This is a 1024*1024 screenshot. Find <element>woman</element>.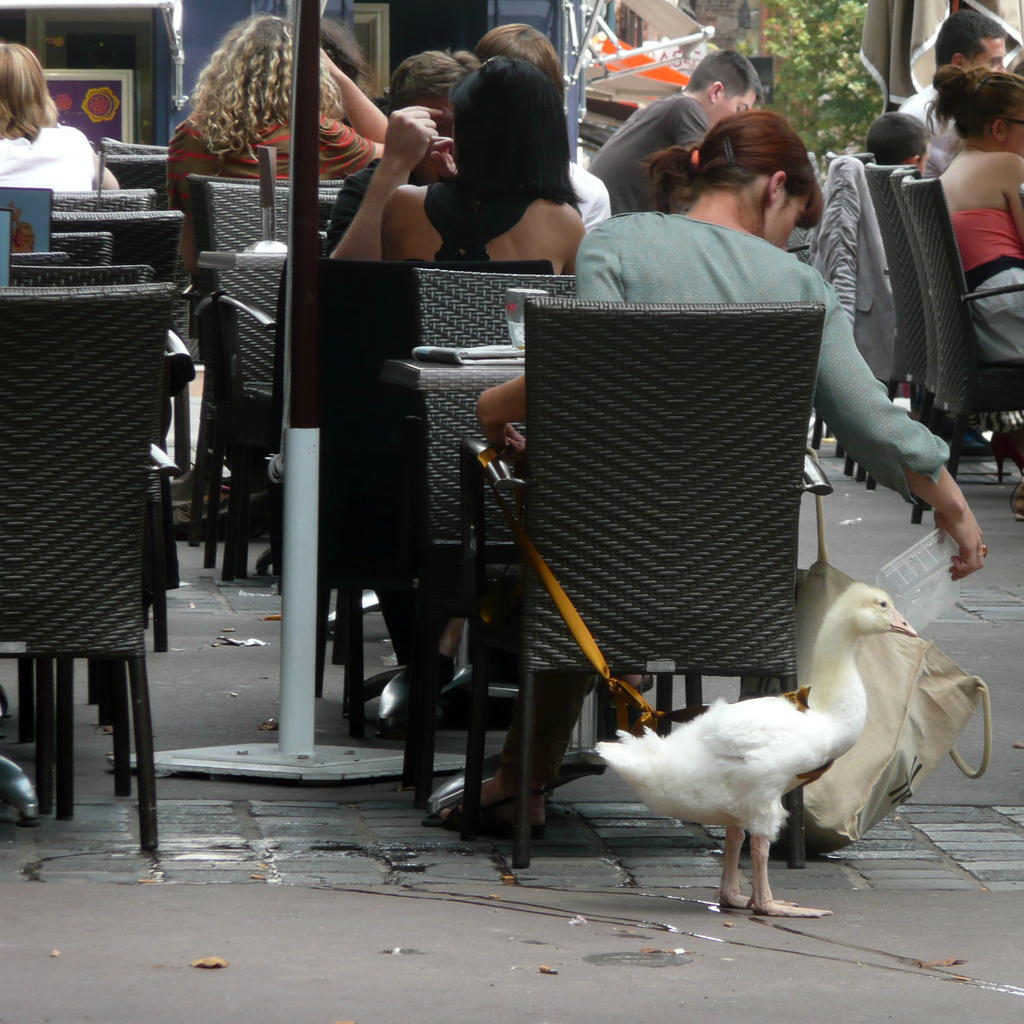
Bounding box: 0/39/131/249.
